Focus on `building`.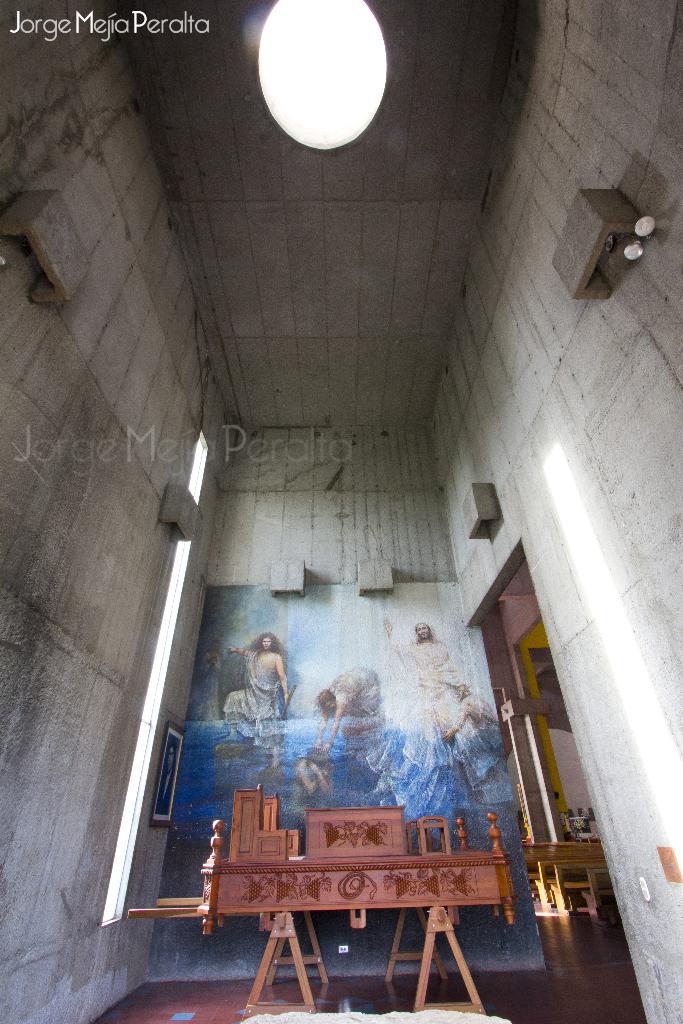
Focused at locate(0, 0, 682, 1023).
